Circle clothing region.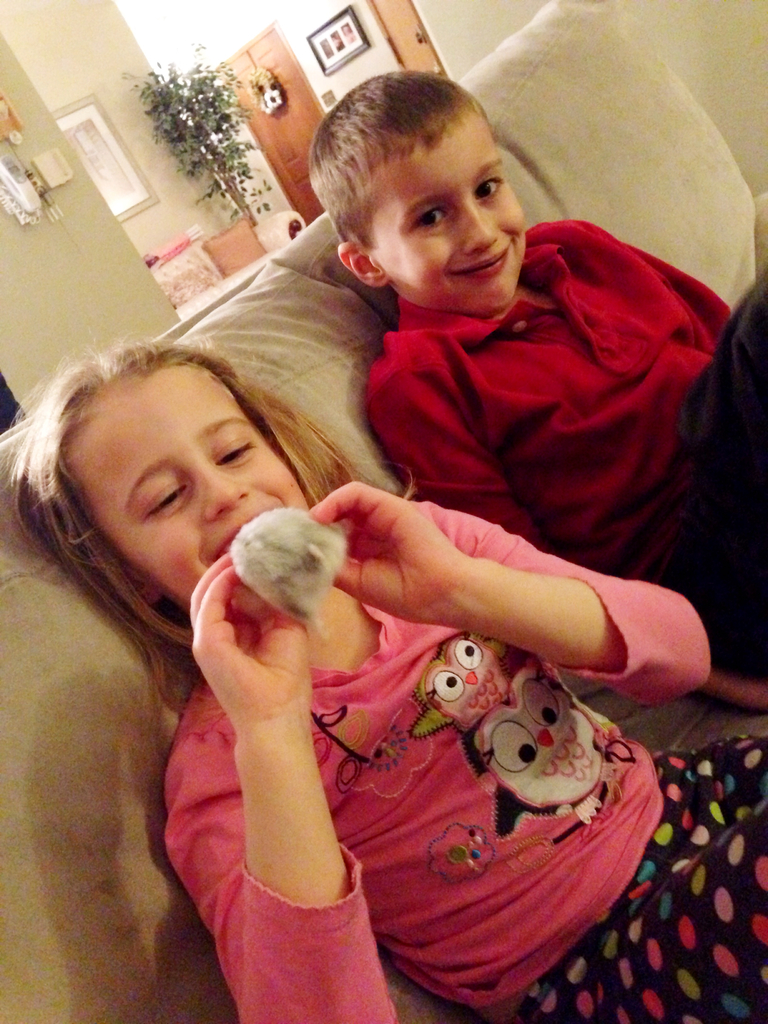
Region: crop(202, 469, 675, 986).
